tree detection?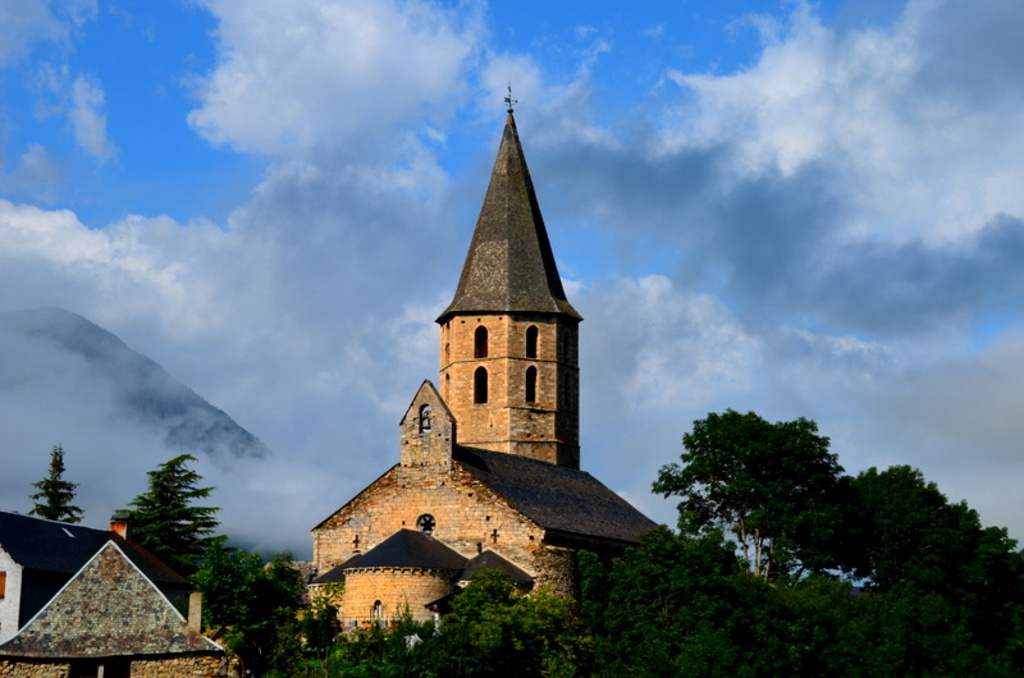
14,444,77,545
